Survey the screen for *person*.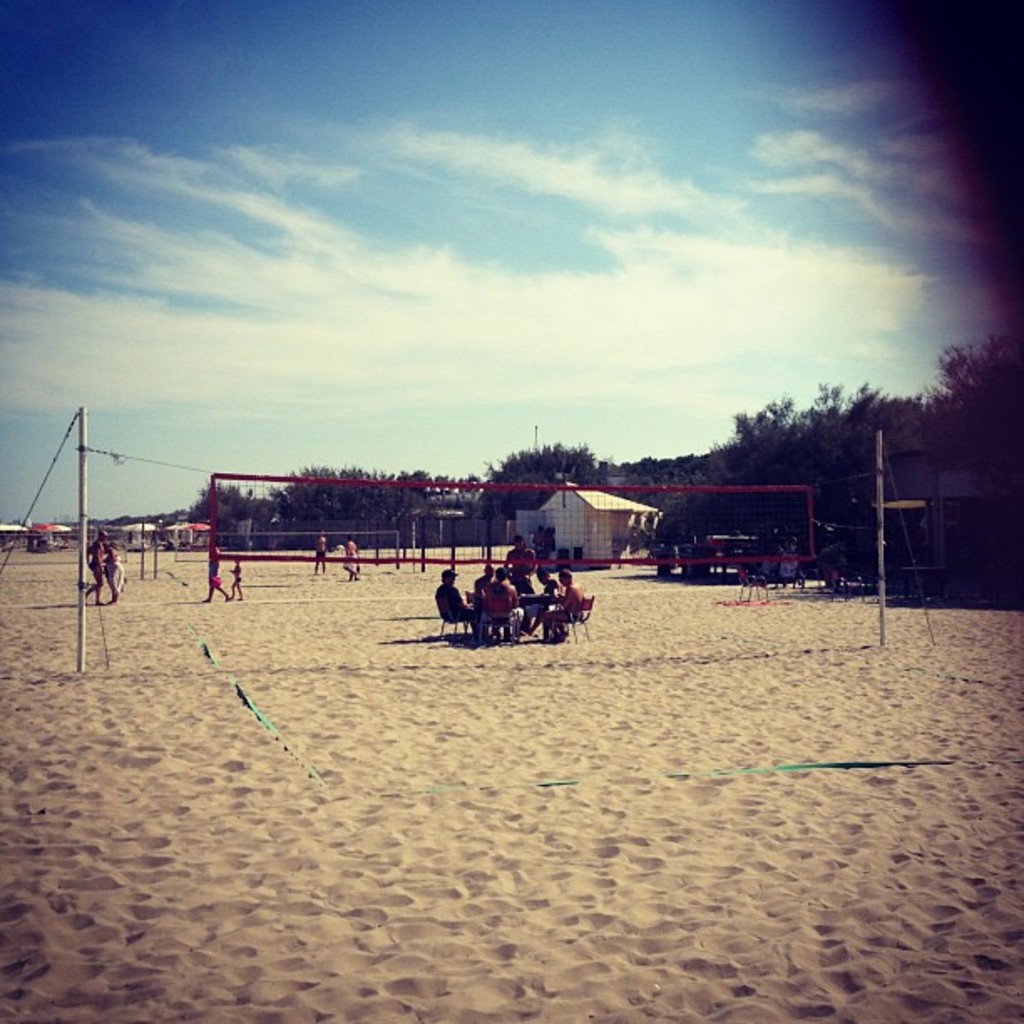
Survey found: [left=100, top=540, right=122, bottom=602].
